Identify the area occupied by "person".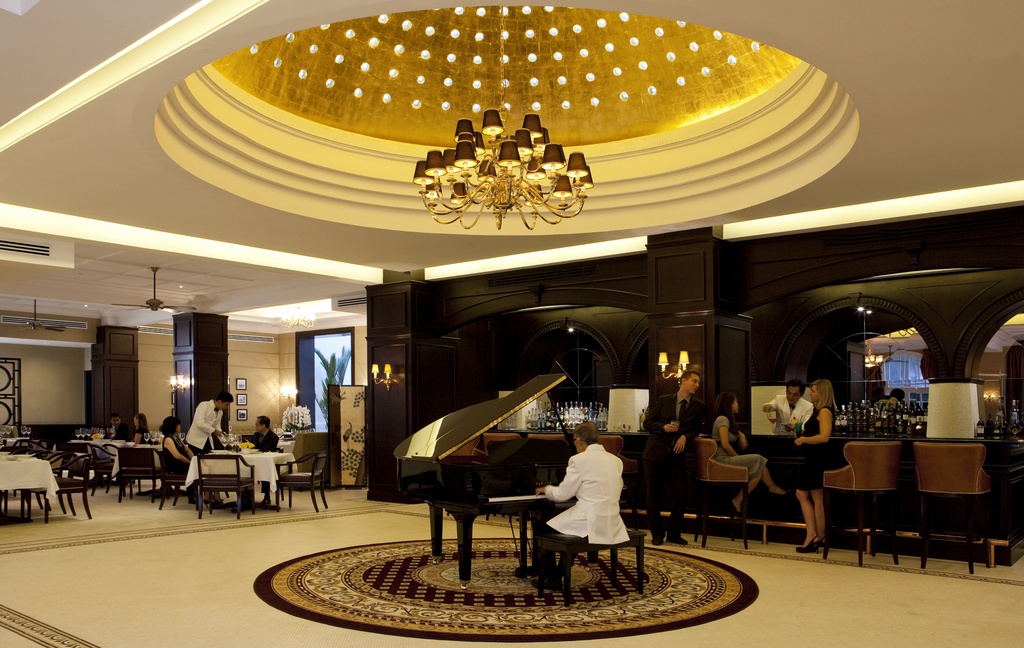
Area: bbox=[707, 388, 788, 512].
